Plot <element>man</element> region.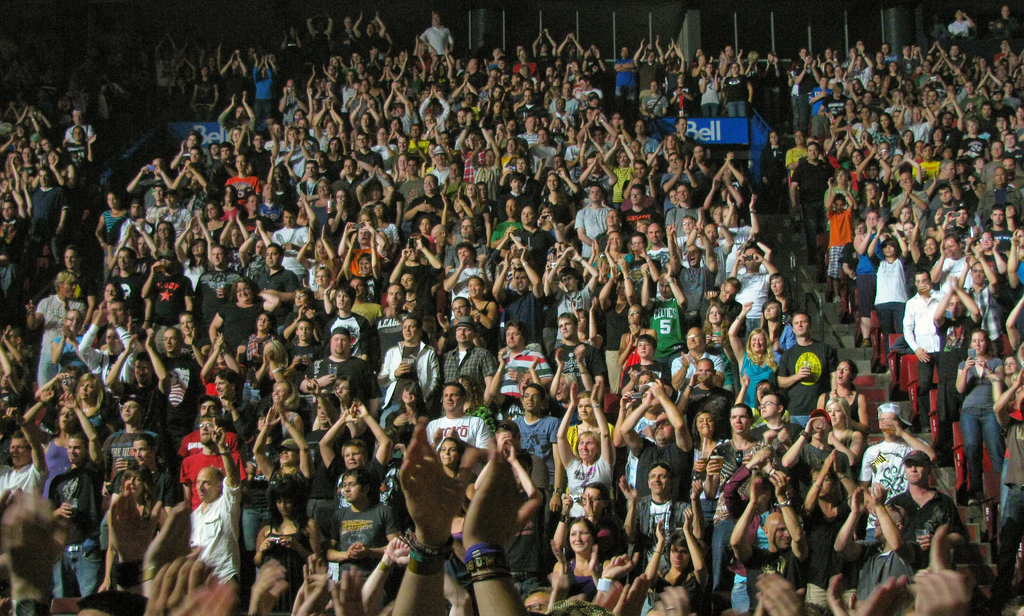
Plotted at (141, 249, 194, 352).
